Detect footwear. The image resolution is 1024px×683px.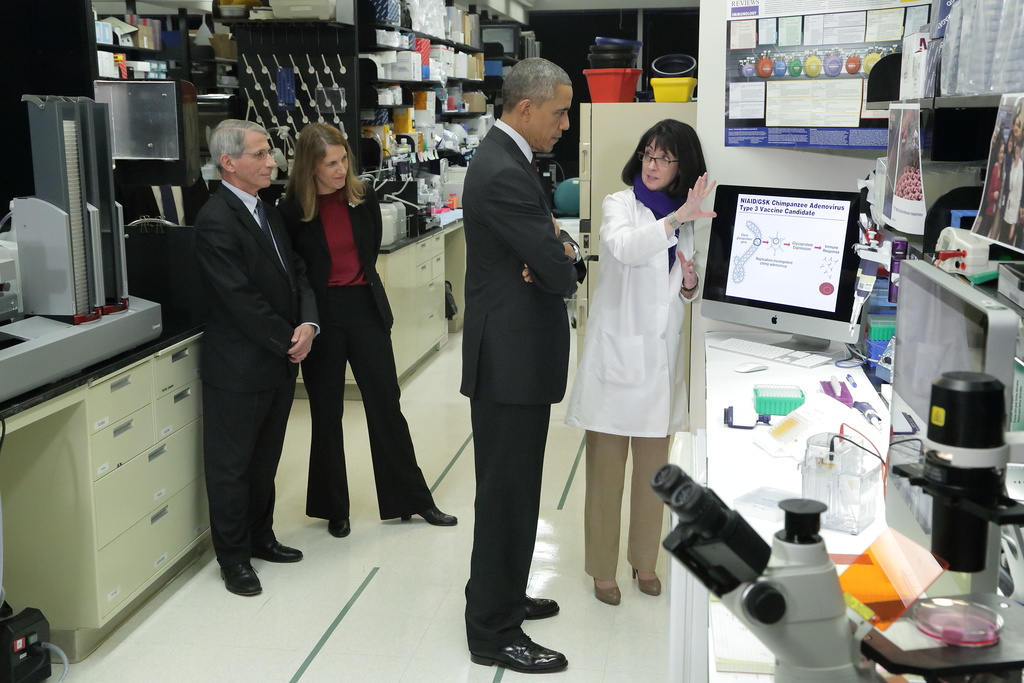
261/545/306/559.
